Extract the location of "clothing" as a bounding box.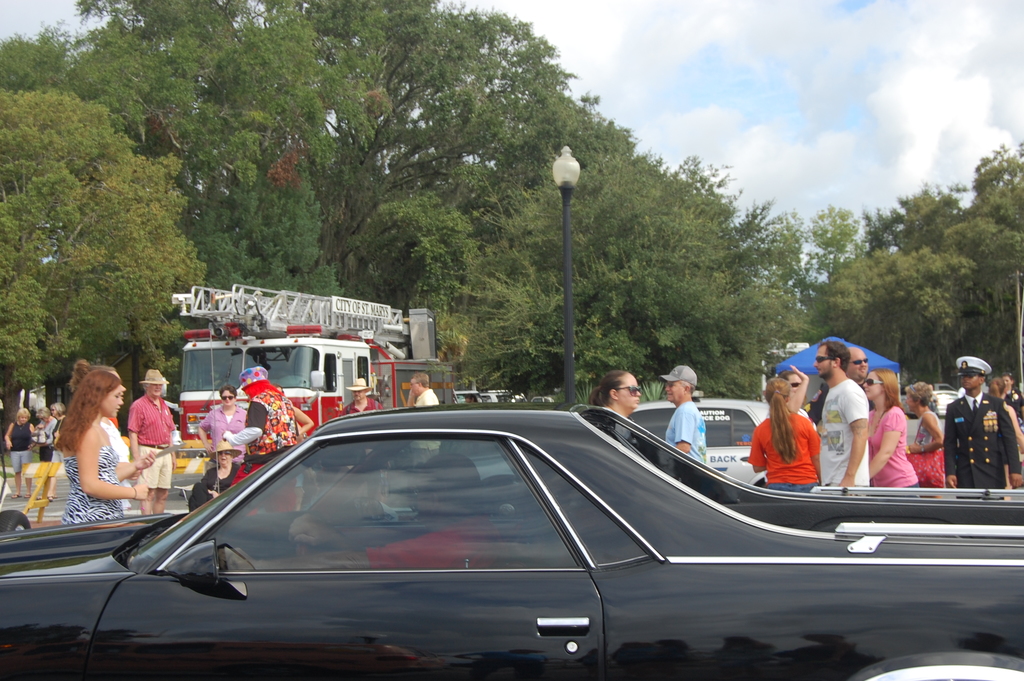
818 379 869 487.
